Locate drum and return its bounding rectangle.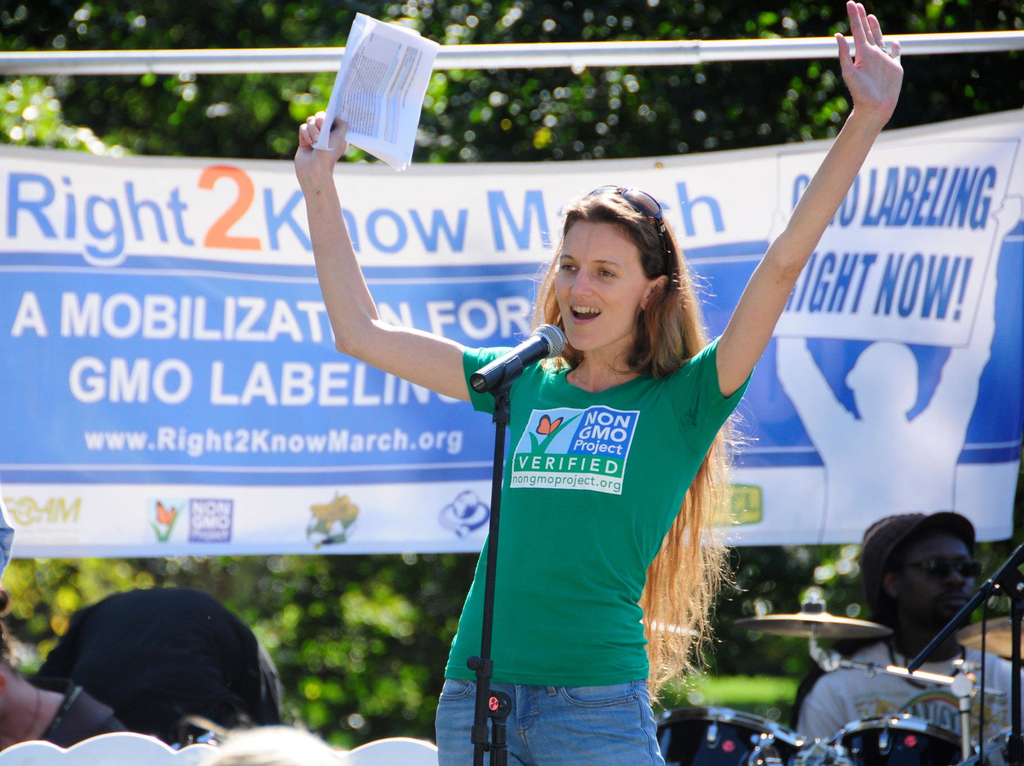
box(650, 703, 810, 765).
